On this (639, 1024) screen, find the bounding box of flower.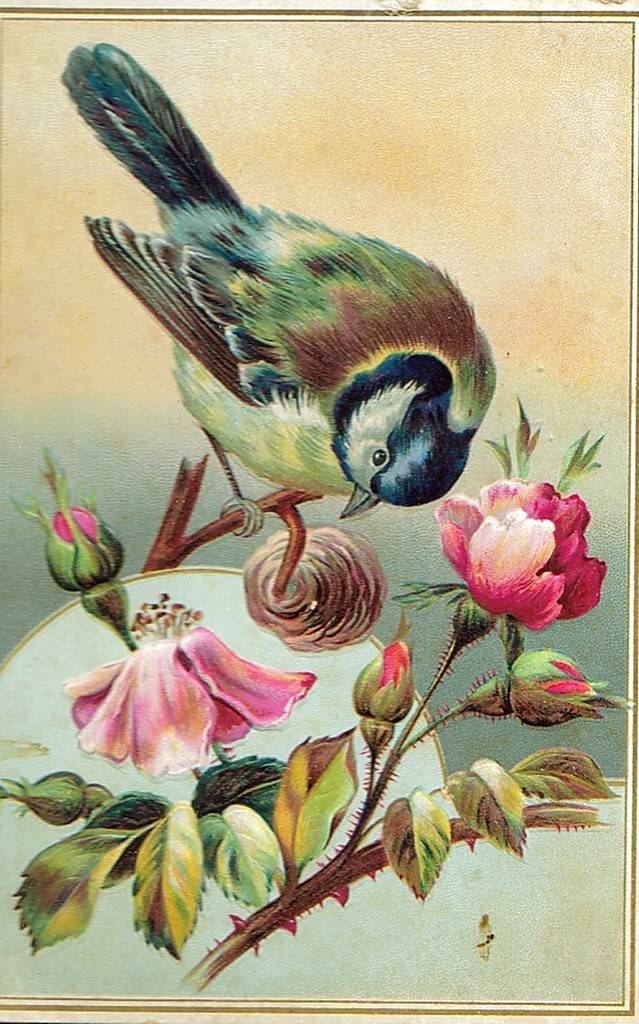
Bounding box: bbox=[58, 611, 307, 779].
